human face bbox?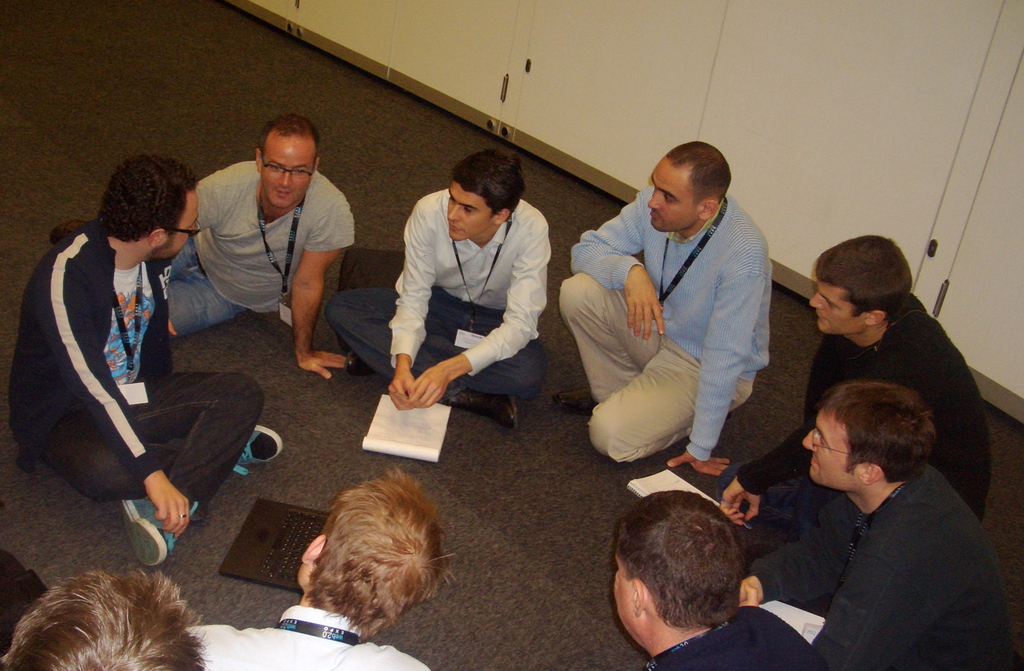
<bbox>651, 165, 698, 234</bbox>
